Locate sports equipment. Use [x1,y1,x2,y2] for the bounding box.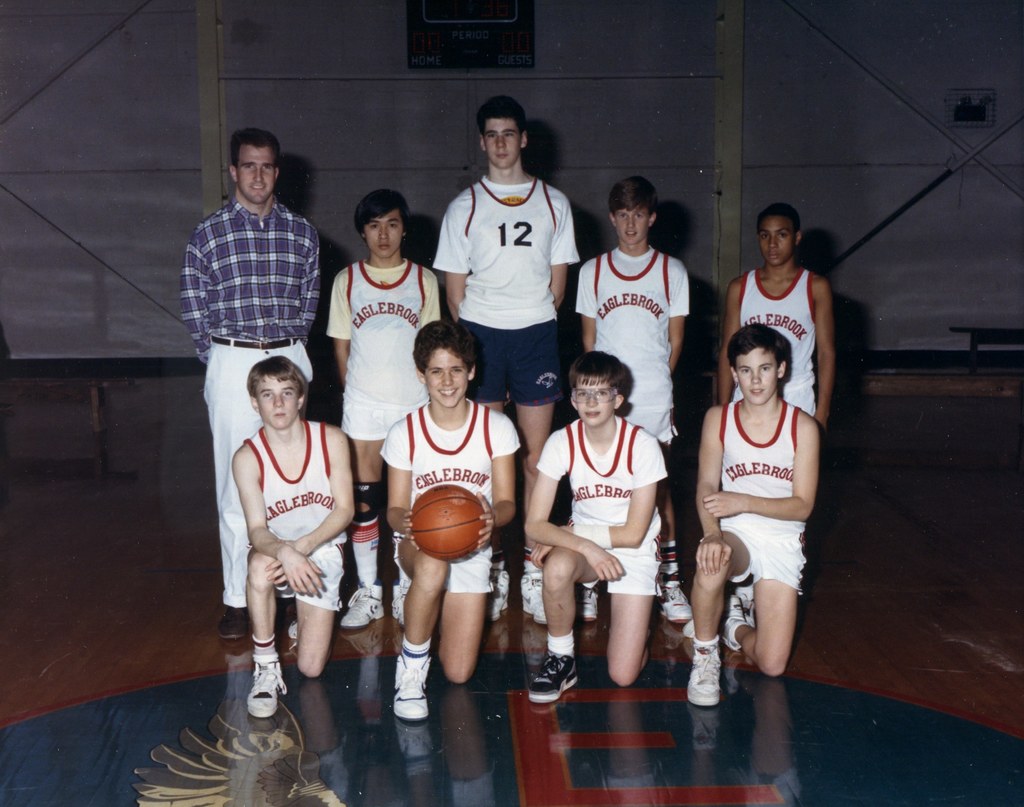
[248,648,289,717].
